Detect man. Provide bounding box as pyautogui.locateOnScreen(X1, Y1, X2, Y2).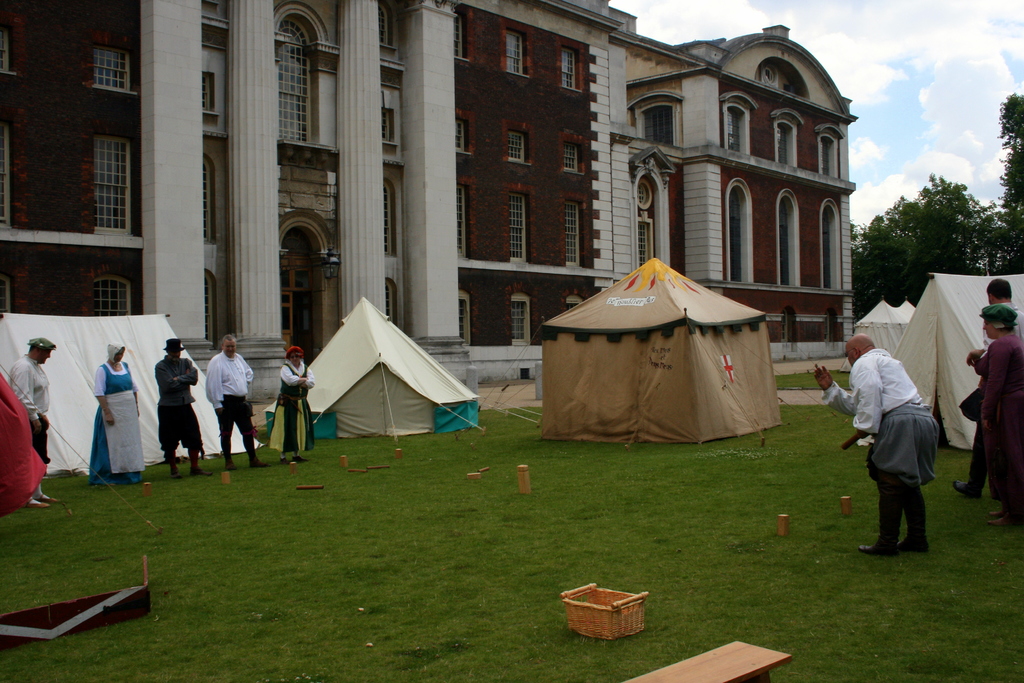
pyautogui.locateOnScreen(192, 333, 242, 480).
